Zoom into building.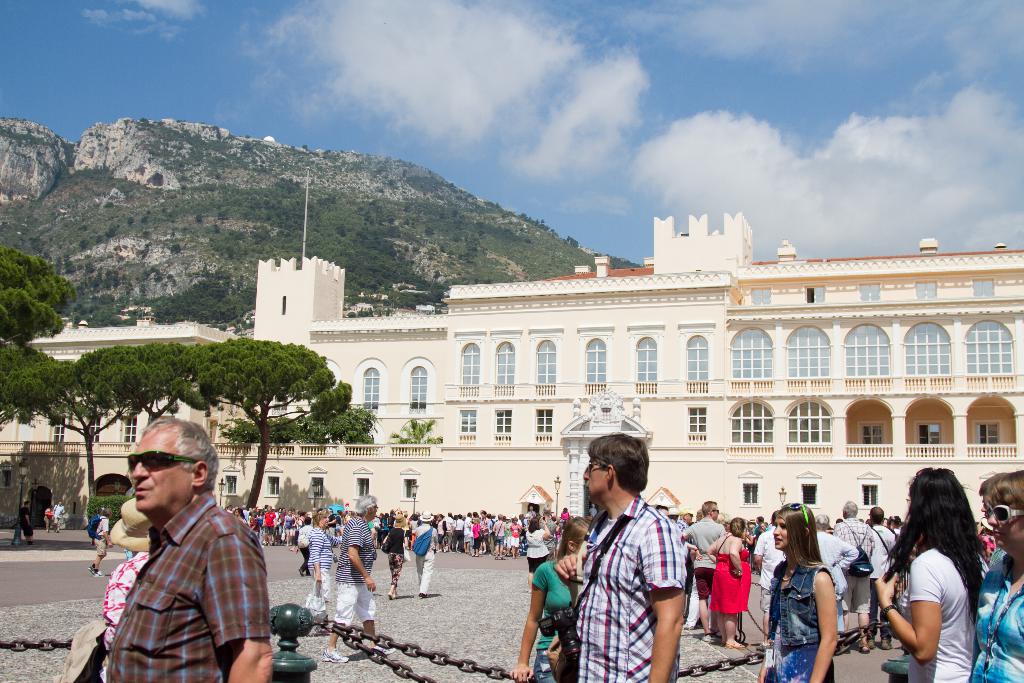
Zoom target: l=0, t=163, r=1023, b=531.
